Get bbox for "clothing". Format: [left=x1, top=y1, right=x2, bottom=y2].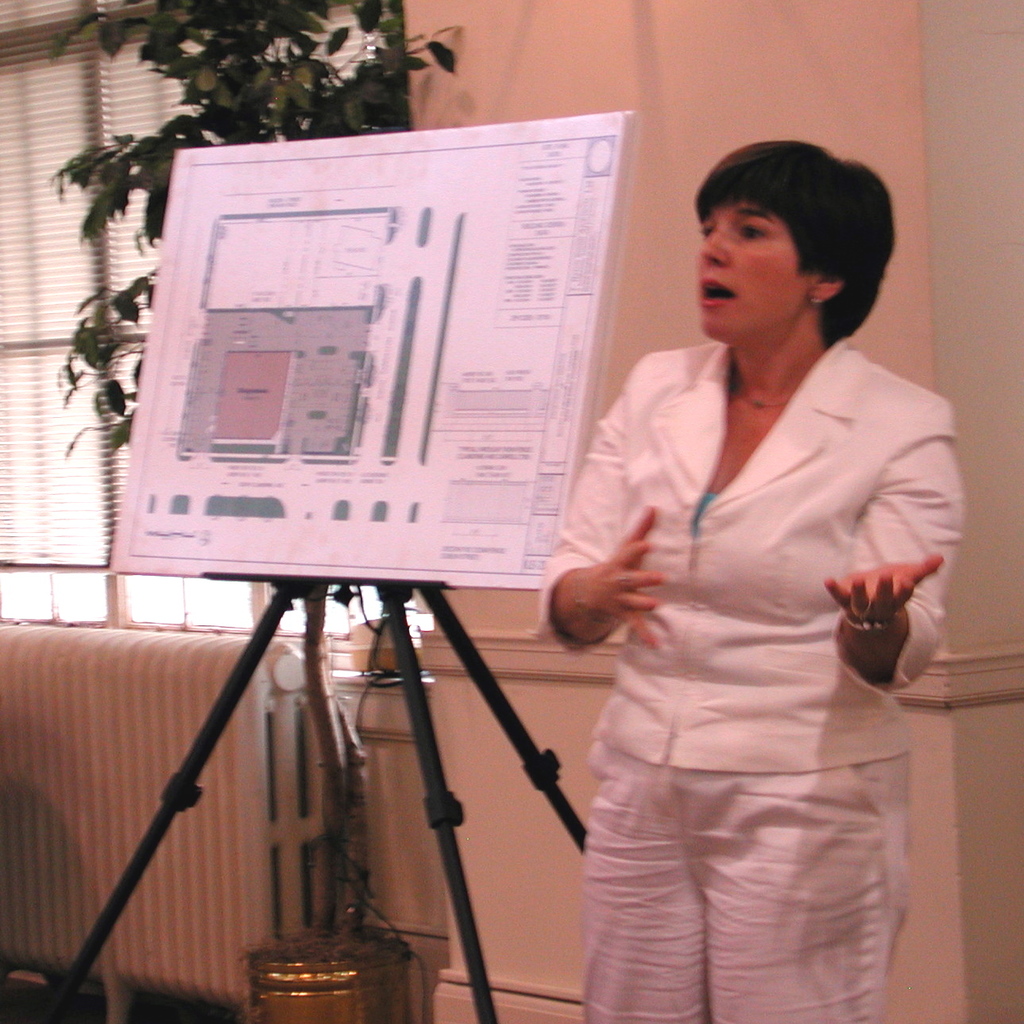
[left=548, top=257, right=950, bottom=972].
